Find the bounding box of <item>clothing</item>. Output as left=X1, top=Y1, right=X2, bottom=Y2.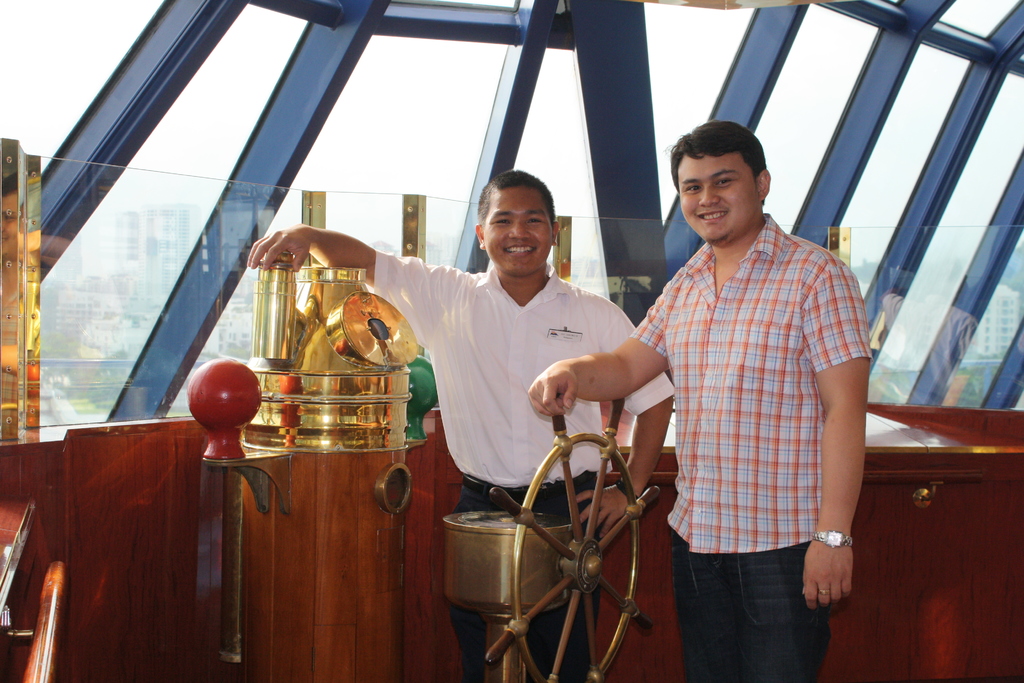
left=630, top=210, right=876, bottom=680.
